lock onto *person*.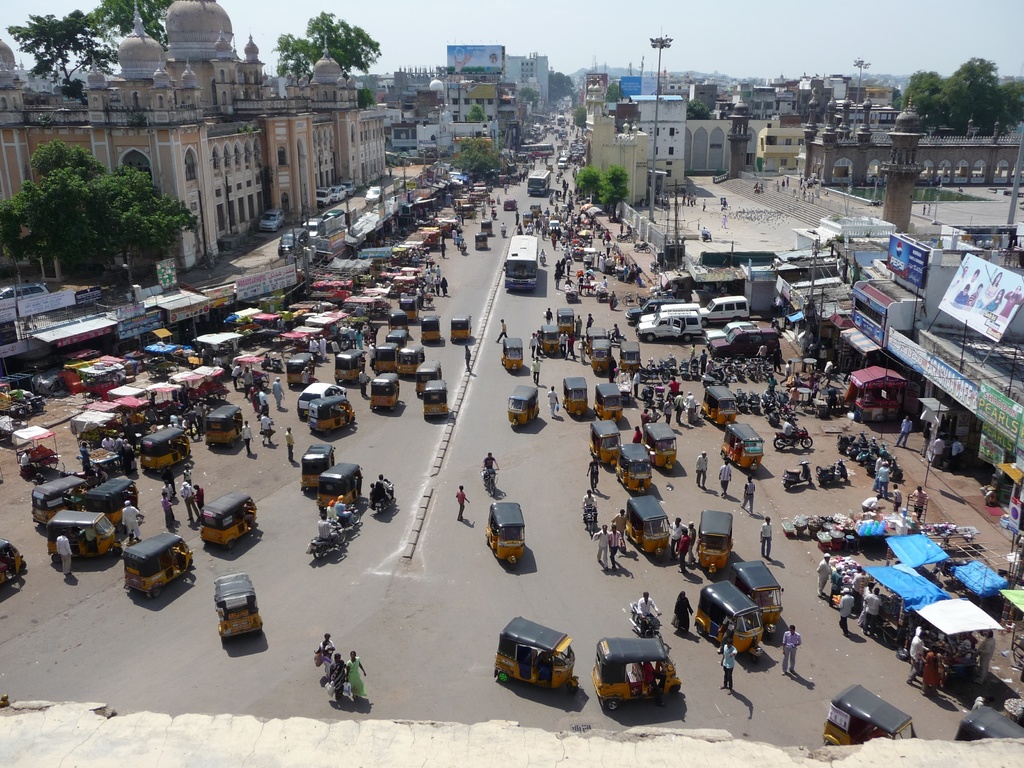
Locked: x1=55, y1=531, x2=71, y2=576.
